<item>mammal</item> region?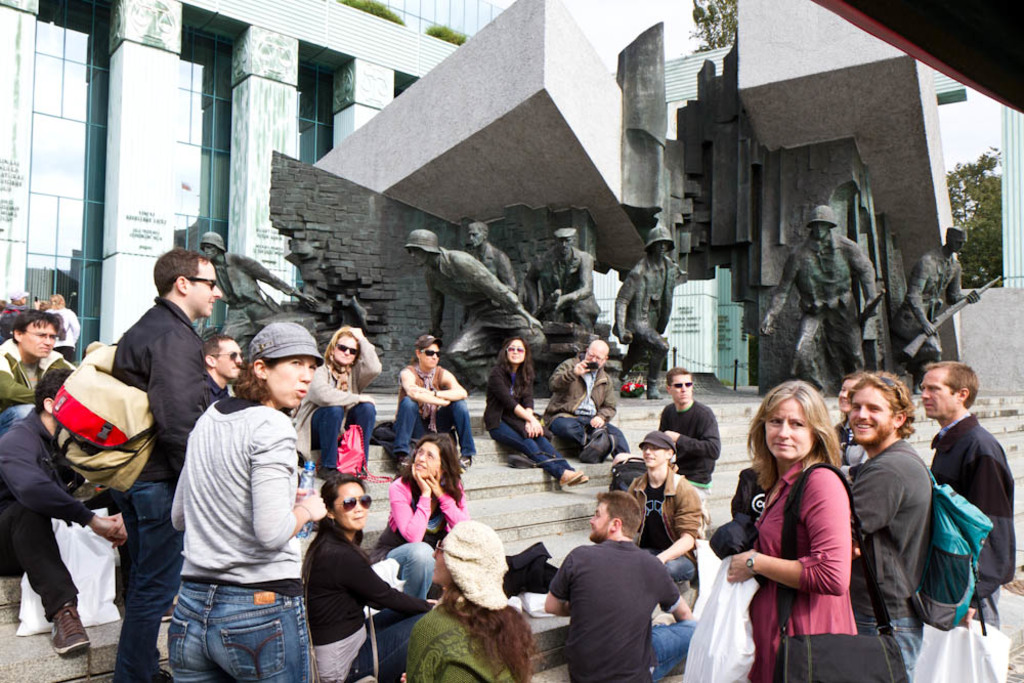
left=276, top=488, right=412, bottom=671
